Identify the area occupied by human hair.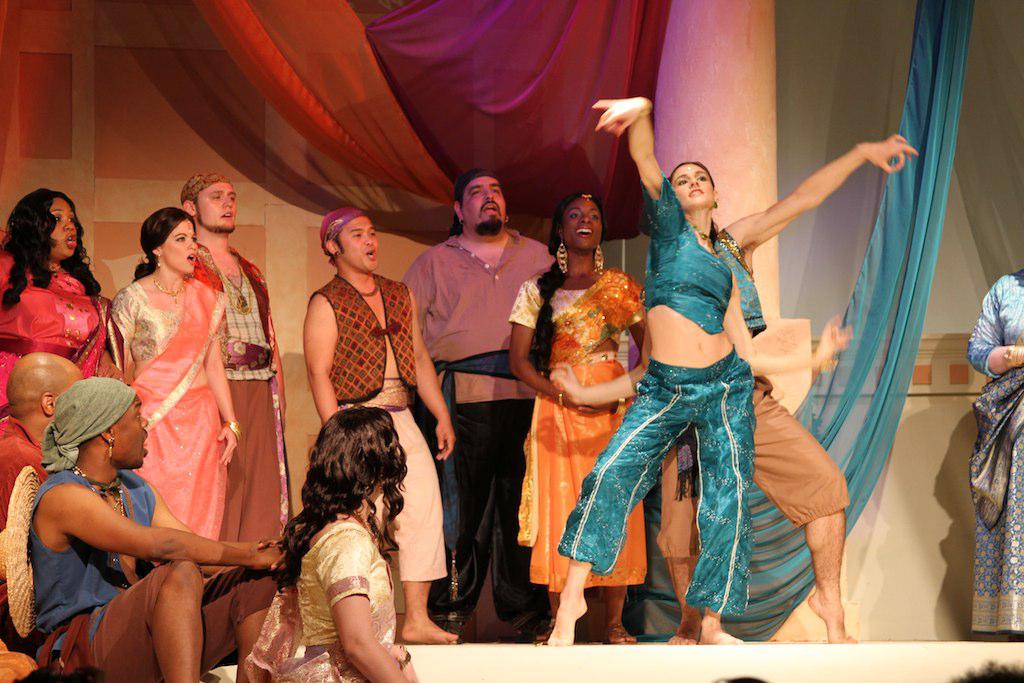
Area: {"x1": 274, "y1": 407, "x2": 404, "y2": 581}.
